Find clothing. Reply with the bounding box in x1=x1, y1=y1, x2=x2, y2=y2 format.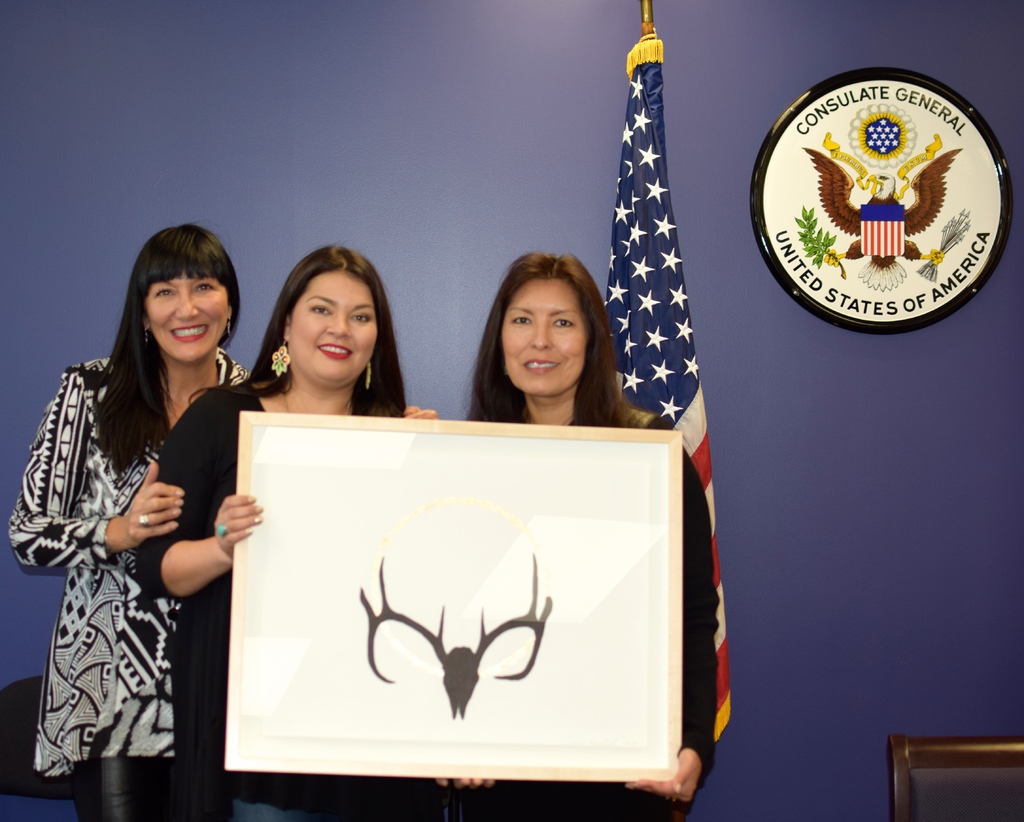
x1=9, y1=342, x2=223, y2=787.
